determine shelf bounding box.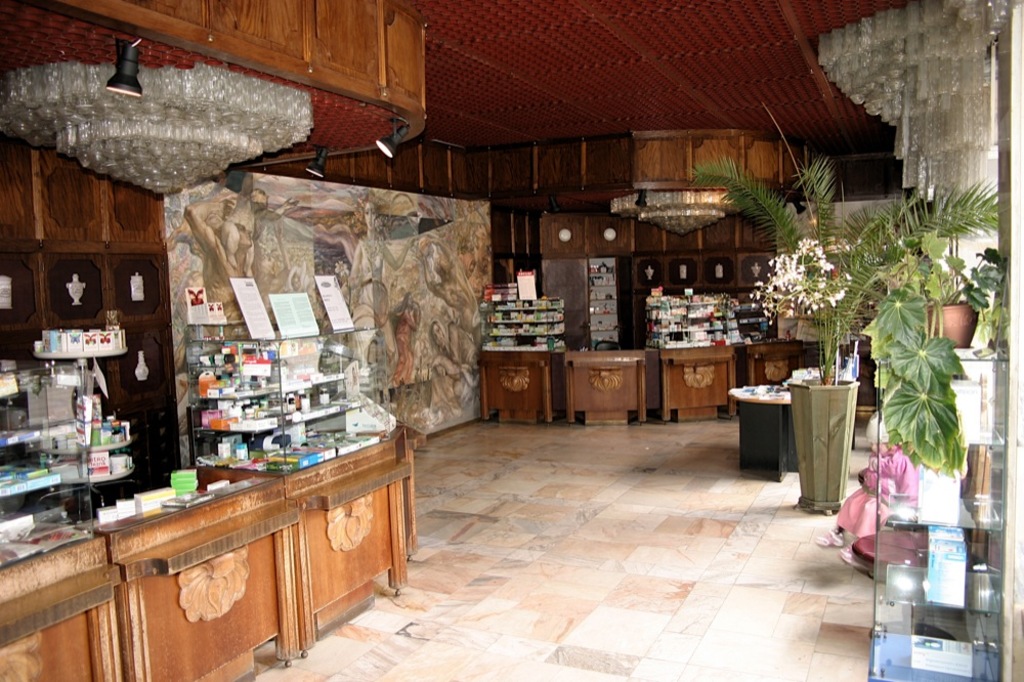
Determined: rect(744, 338, 806, 385).
